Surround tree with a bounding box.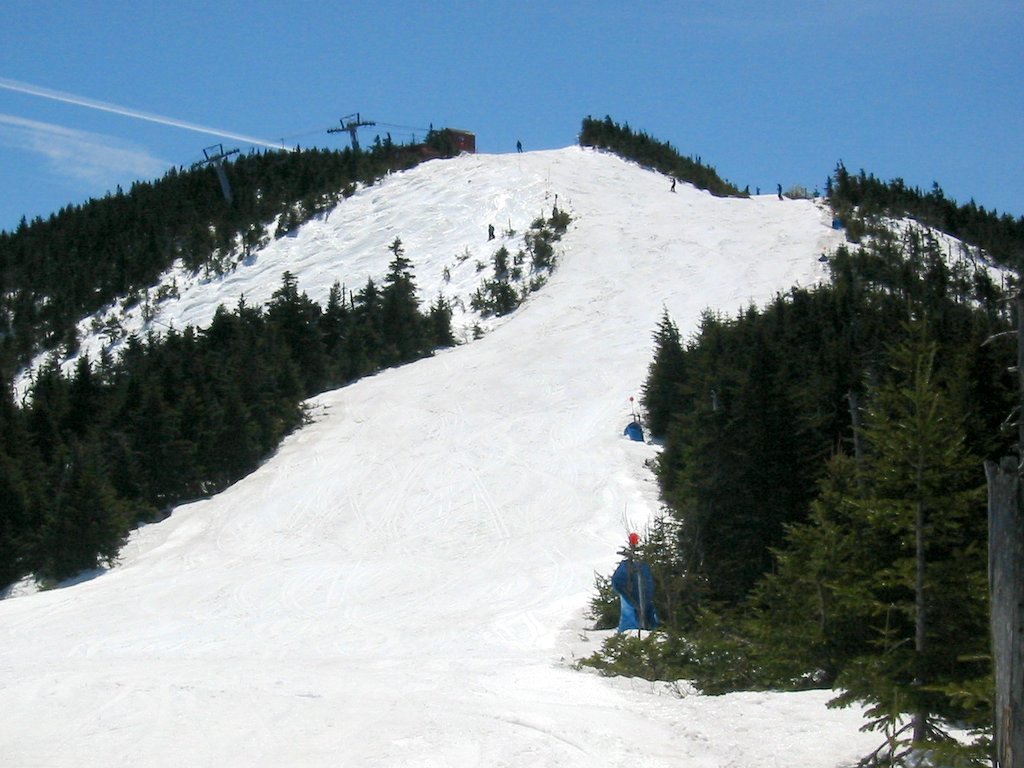
(28, 432, 132, 591).
